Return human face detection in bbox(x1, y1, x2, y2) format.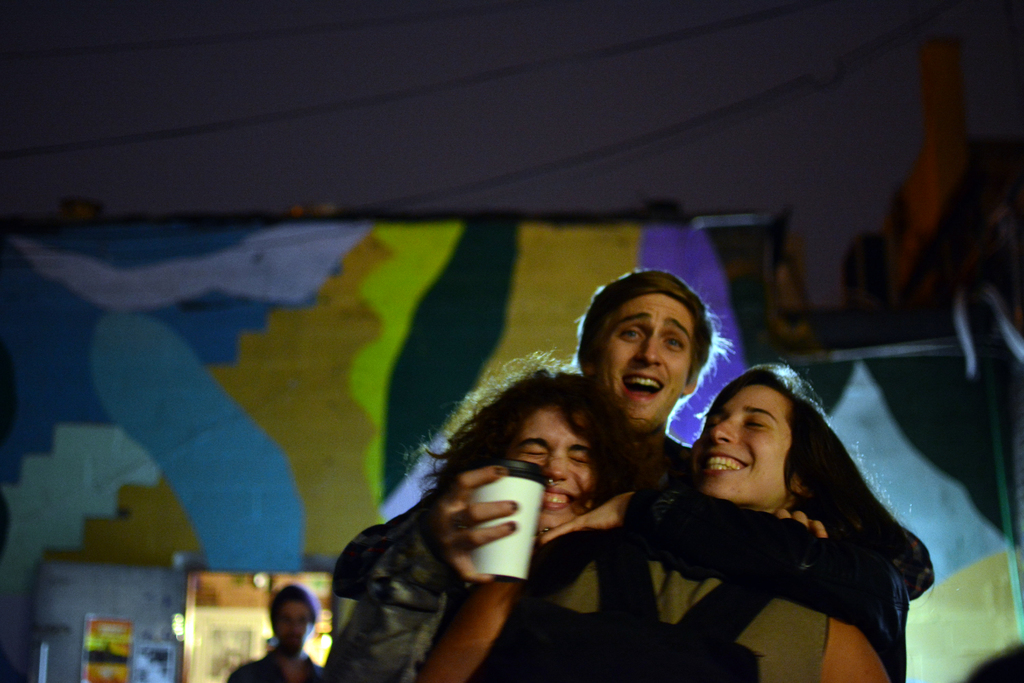
bbox(276, 595, 311, 647).
